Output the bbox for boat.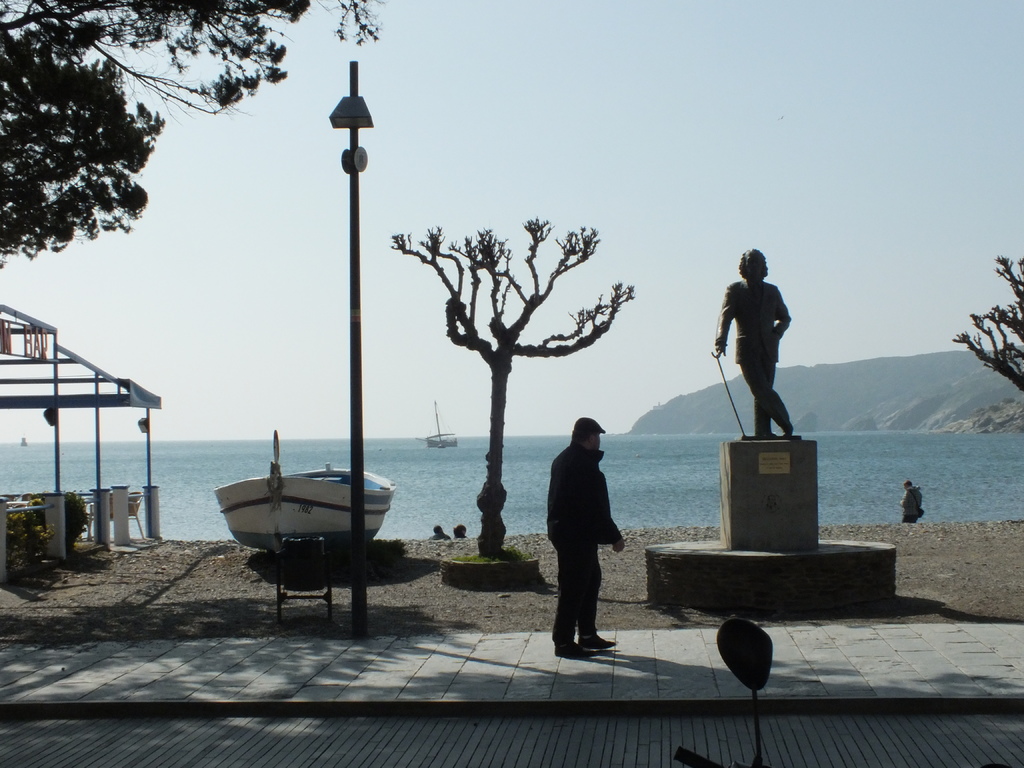
bbox=[216, 431, 399, 560].
